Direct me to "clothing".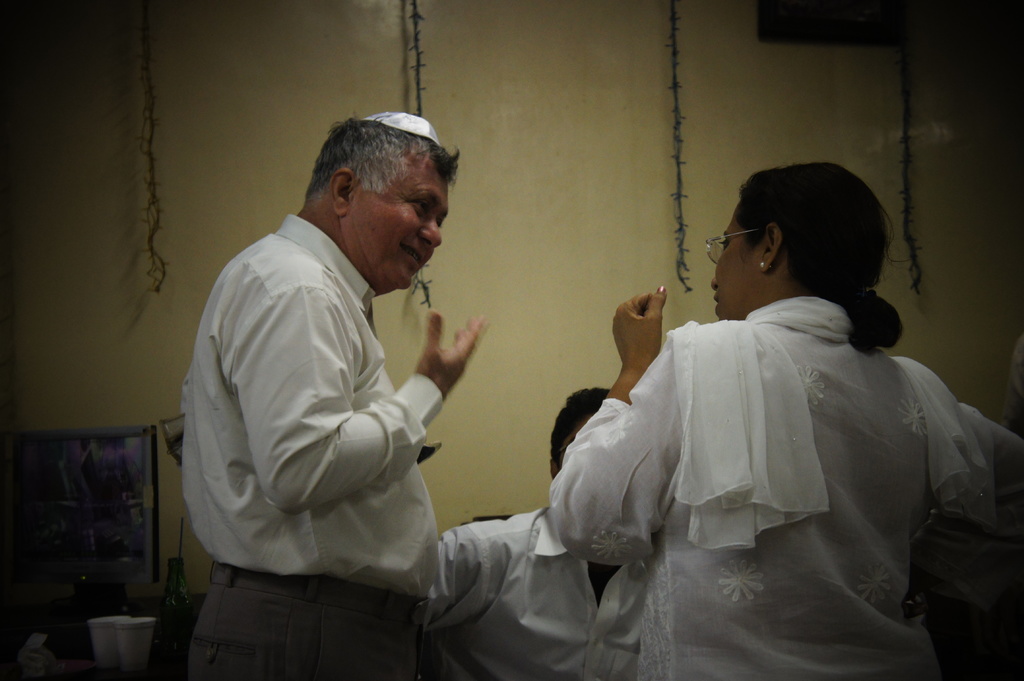
Direction: [left=538, top=248, right=991, bottom=667].
